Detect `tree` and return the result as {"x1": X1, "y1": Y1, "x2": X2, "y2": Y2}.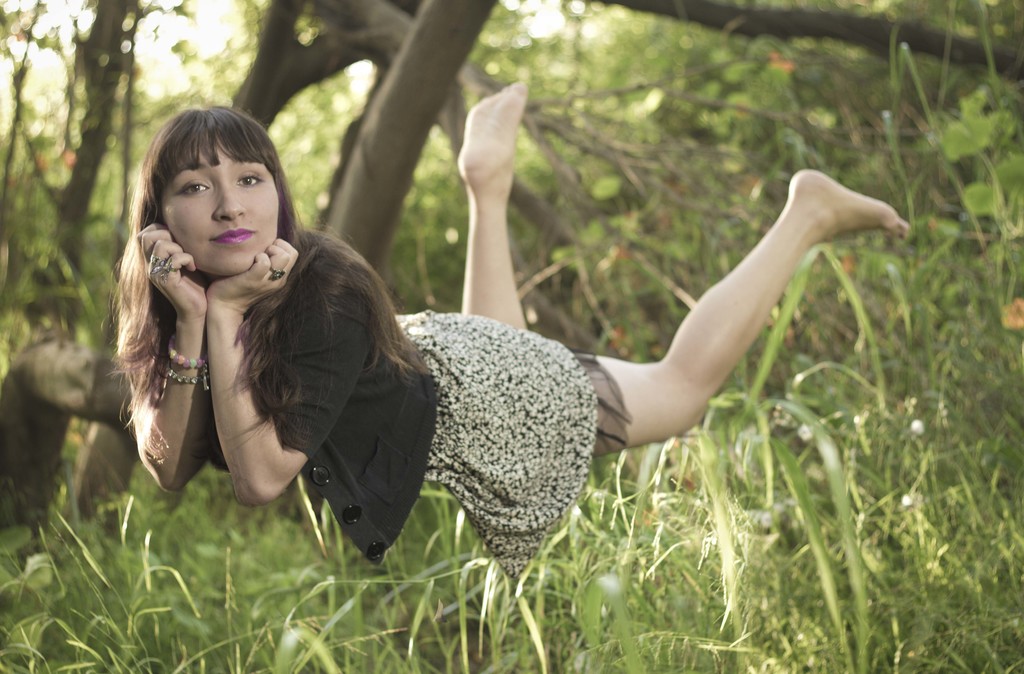
{"x1": 220, "y1": 0, "x2": 1023, "y2": 359}.
